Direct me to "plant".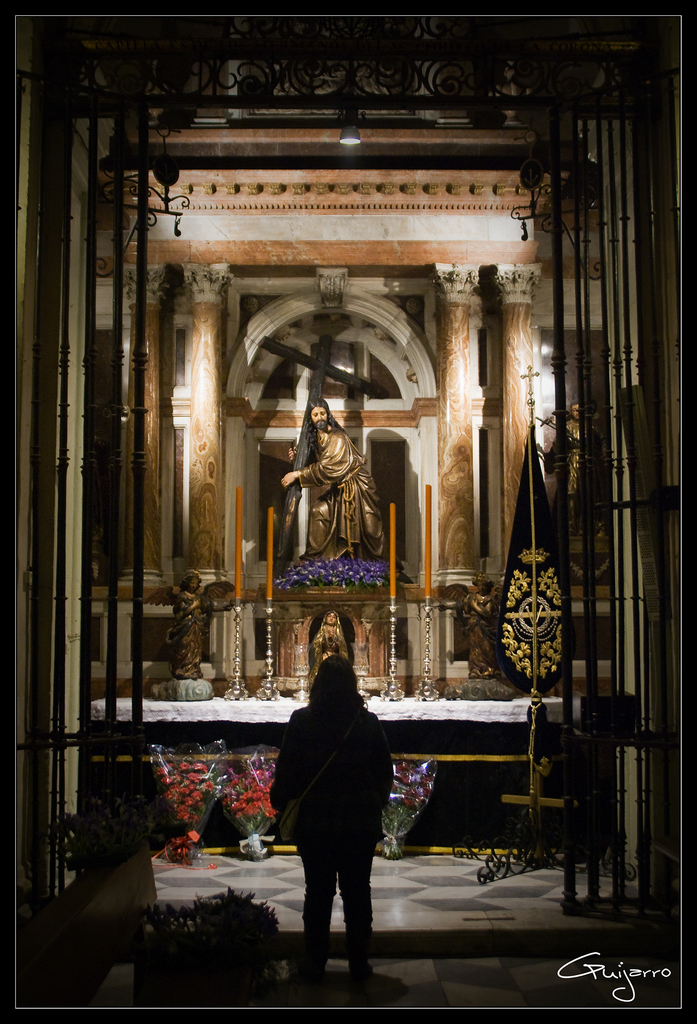
Direction: x1=154 y1=757 x2=233 y2=859.
